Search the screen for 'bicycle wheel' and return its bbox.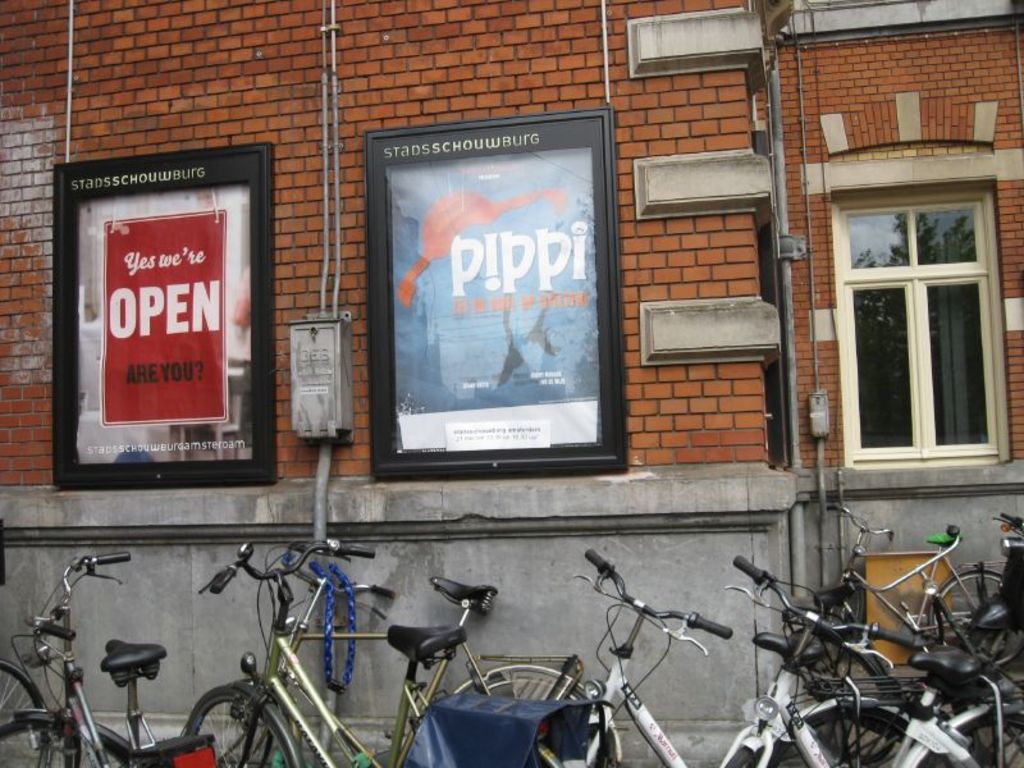
Found: bbox=[929, 573, 1002, 640].
